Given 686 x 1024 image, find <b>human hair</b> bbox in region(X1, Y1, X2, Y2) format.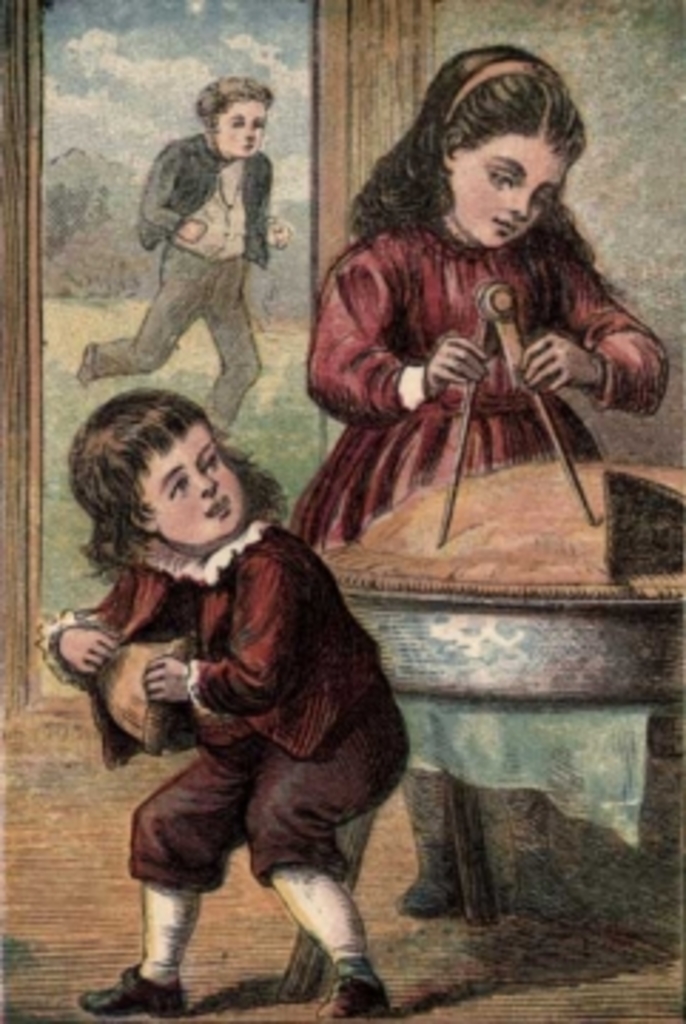
region(191, 74, 276, 137).
